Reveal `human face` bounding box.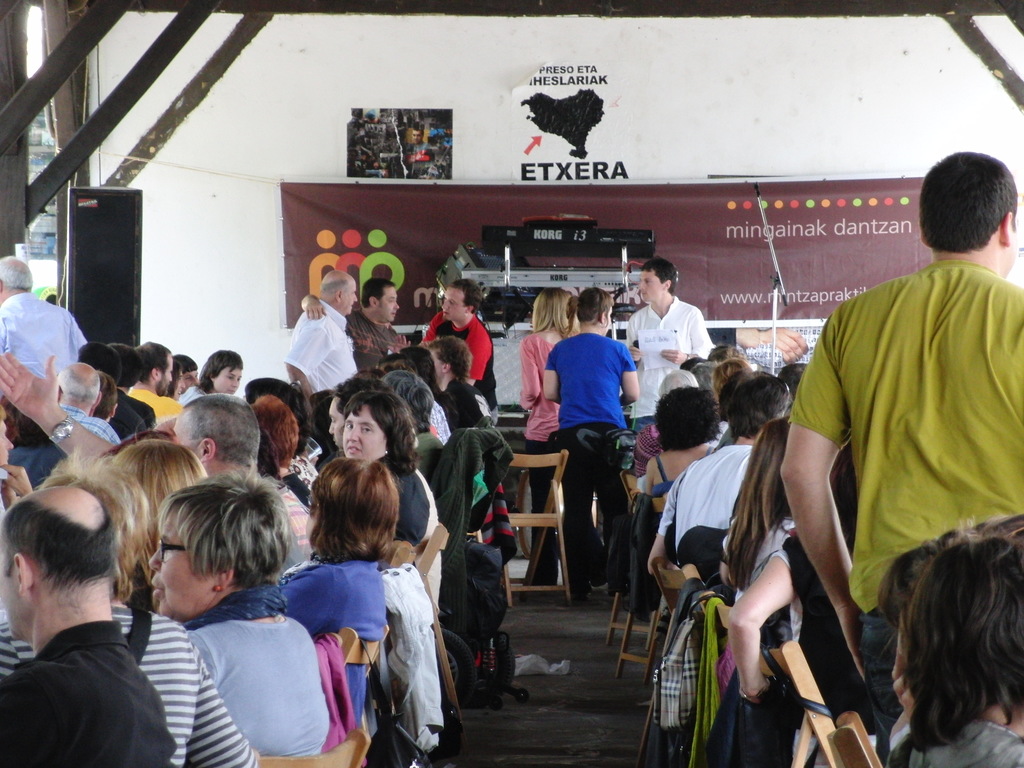
Revealed: [346, 285, 360, 313].
